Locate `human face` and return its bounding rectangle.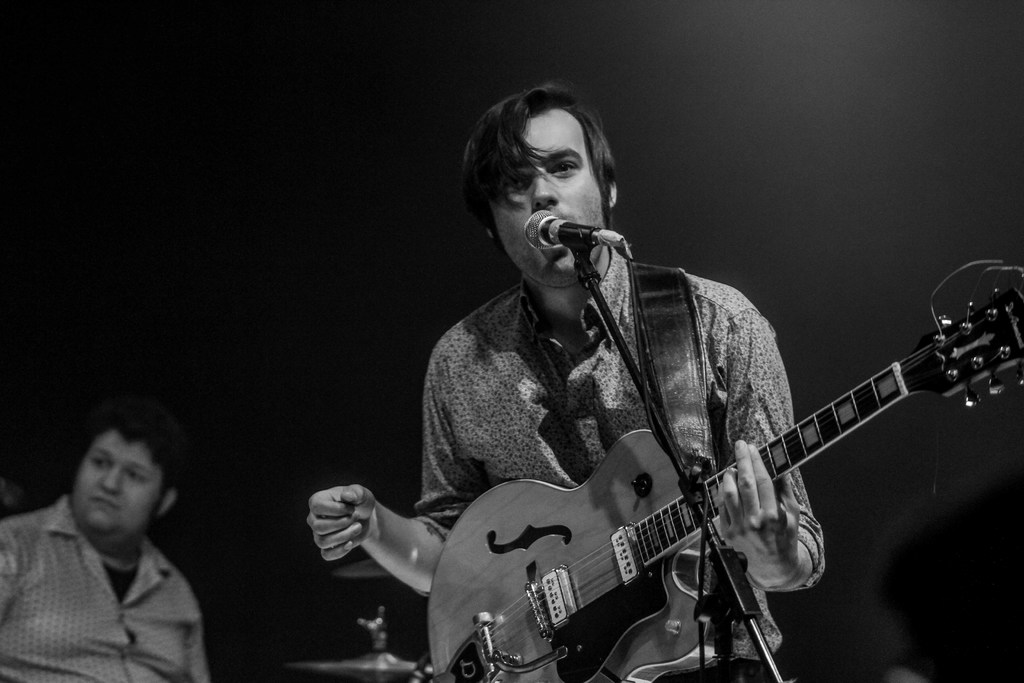
70 428 159 536.
